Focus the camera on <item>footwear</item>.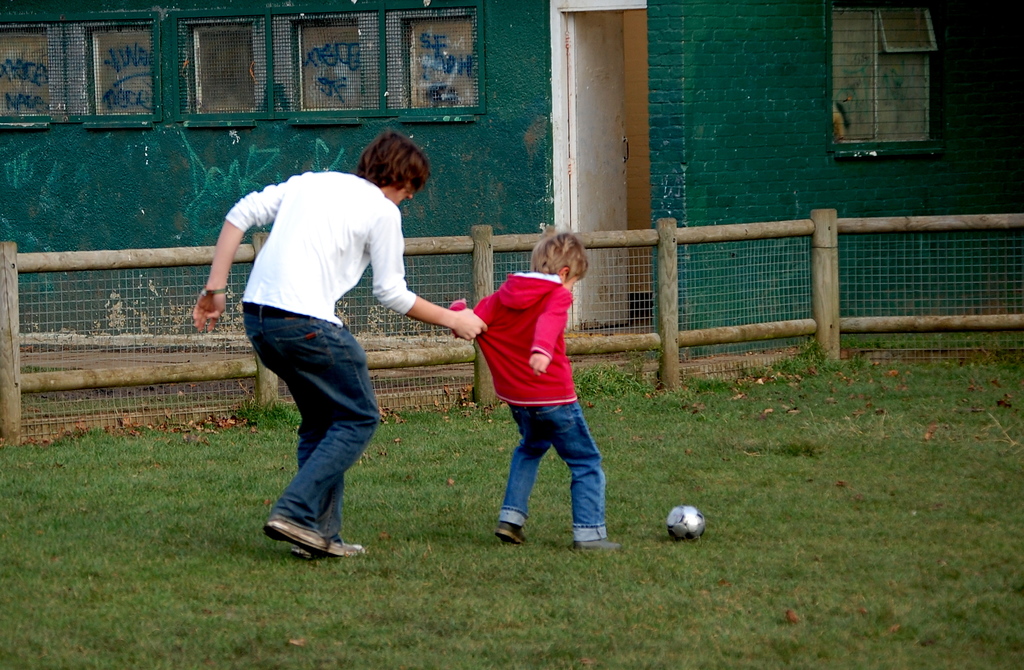
Focus region: 268,505,353,568.
